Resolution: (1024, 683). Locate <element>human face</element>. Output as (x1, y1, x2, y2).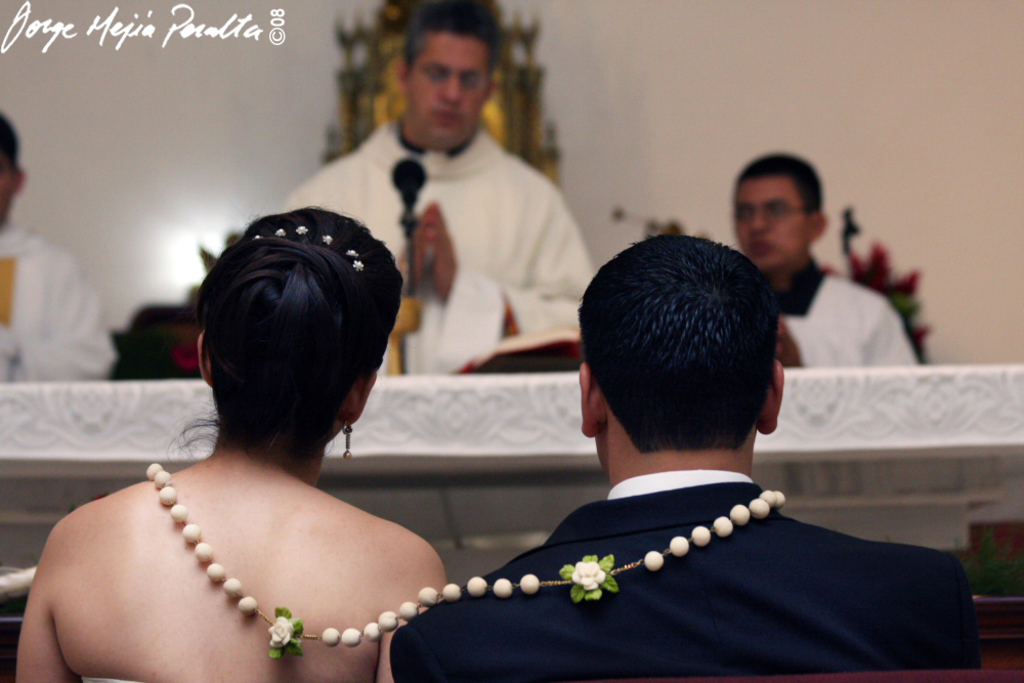
(734, 178, 809, 270).
